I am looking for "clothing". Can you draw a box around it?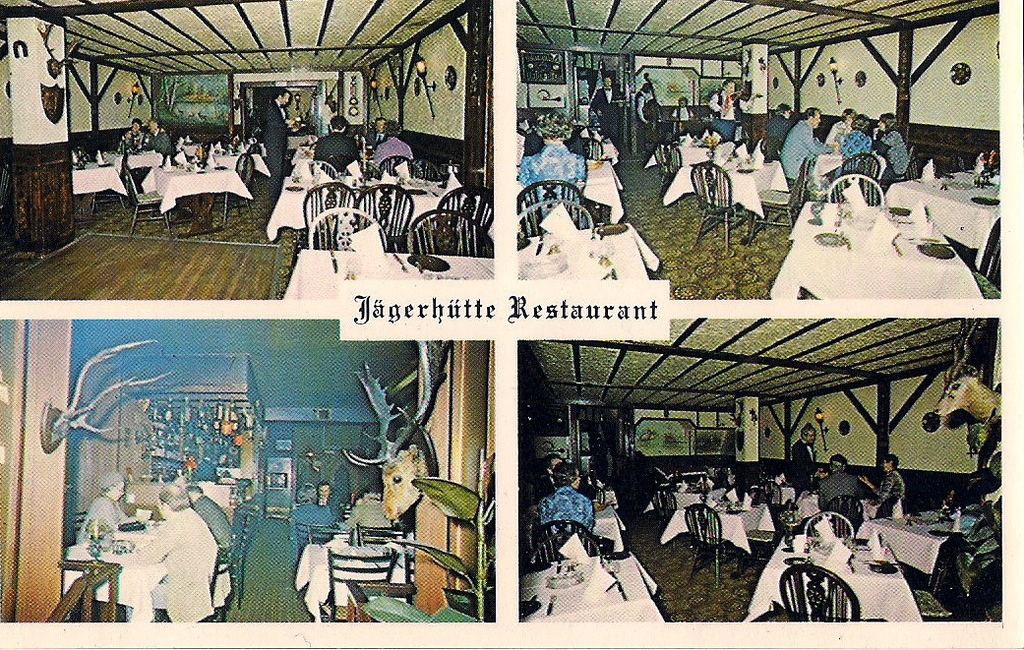
Sure, the bounding box is locate(316, 137, 367, 176).
